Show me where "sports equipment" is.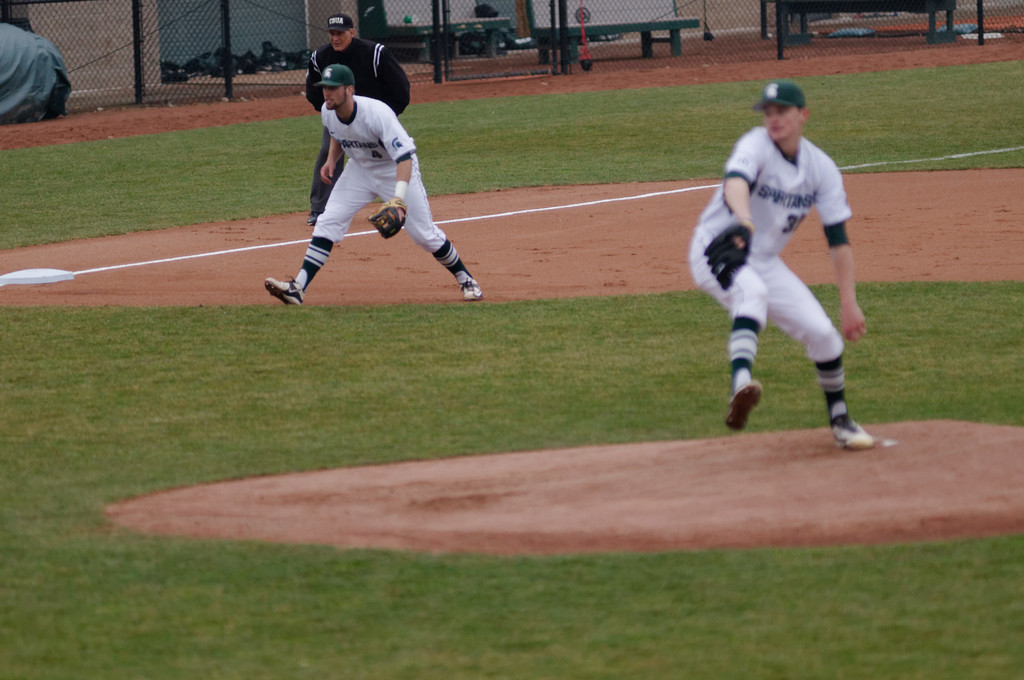
"sports equipment" is at bbox=(368, 199, 411, 240).
